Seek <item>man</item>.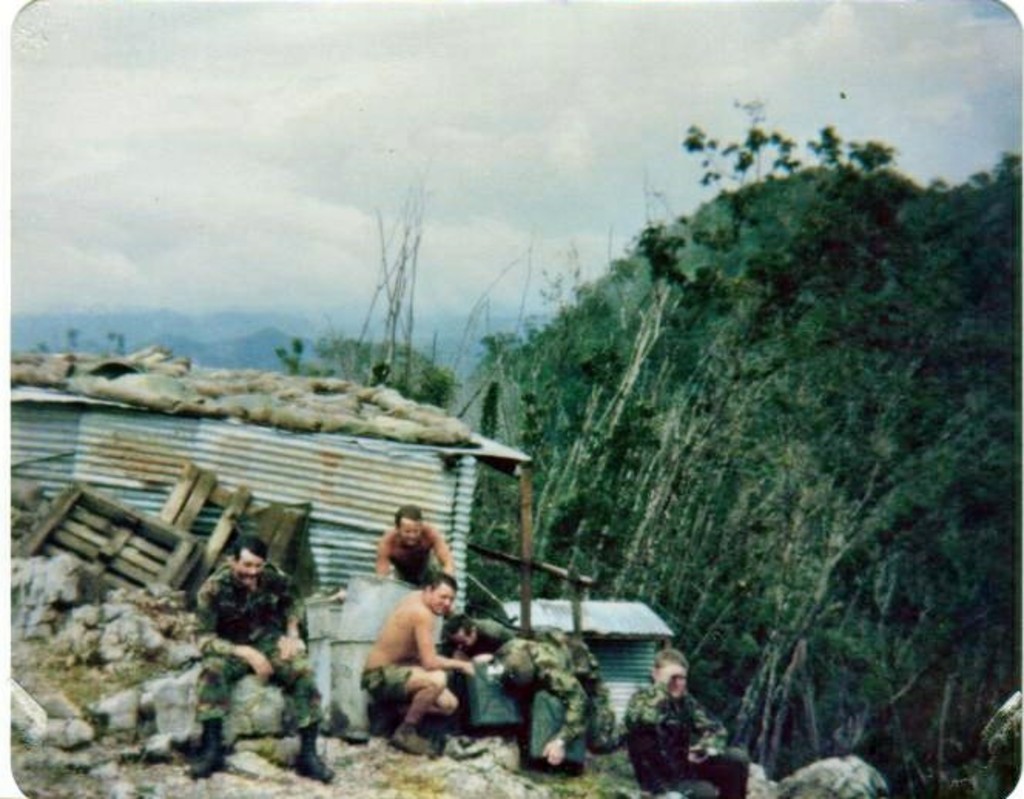
[left=370, top=504, right=461, bottom=578].
